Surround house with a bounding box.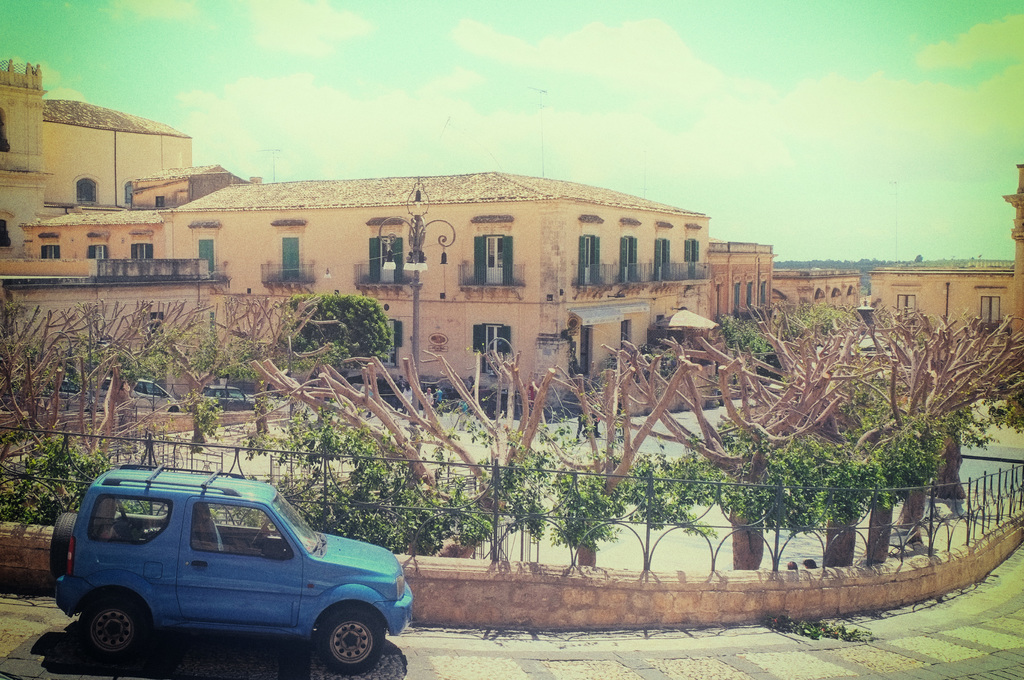
select_region(767, 269, 852, 374).
